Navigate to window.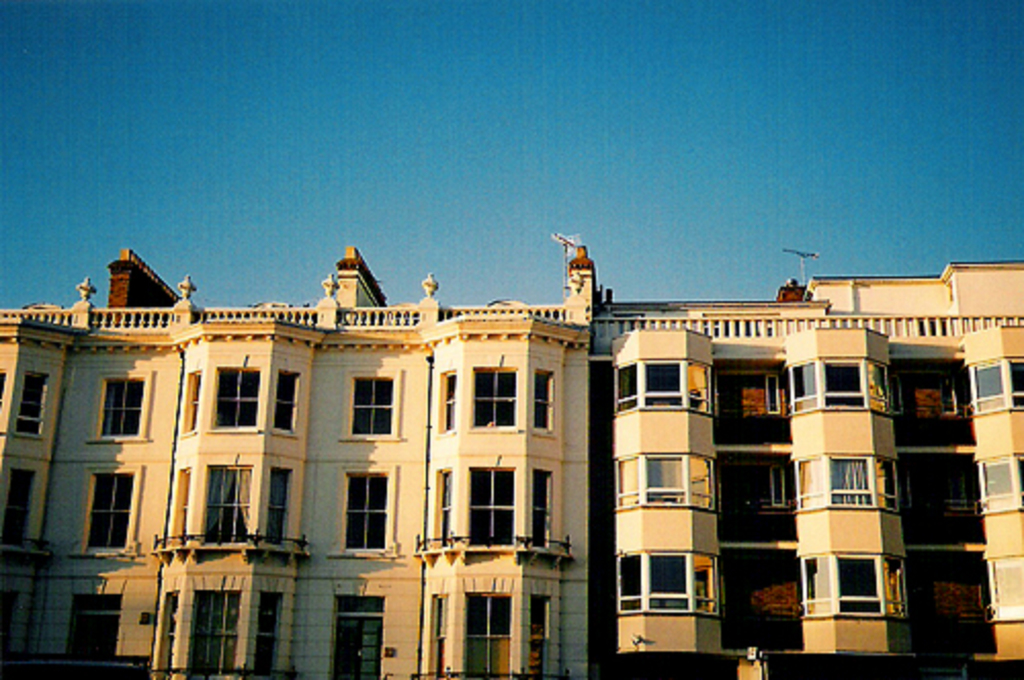
Navigation target: box=[272, 467, 291, 543].
